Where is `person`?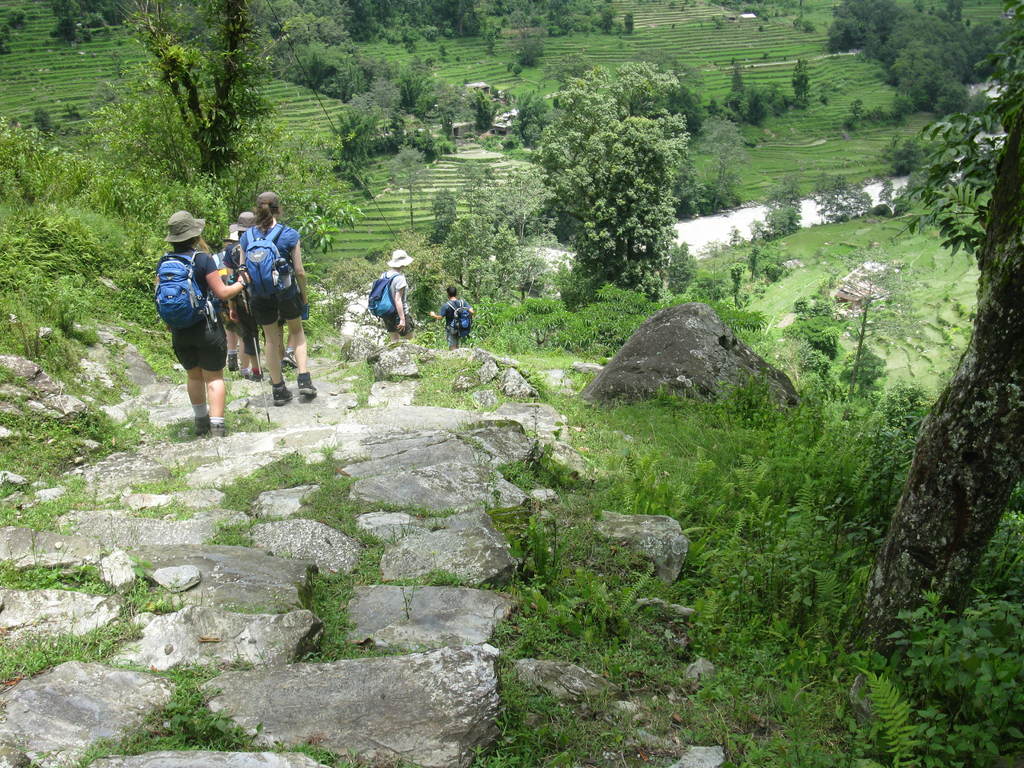
BBox(216, 228, 265, 385).
